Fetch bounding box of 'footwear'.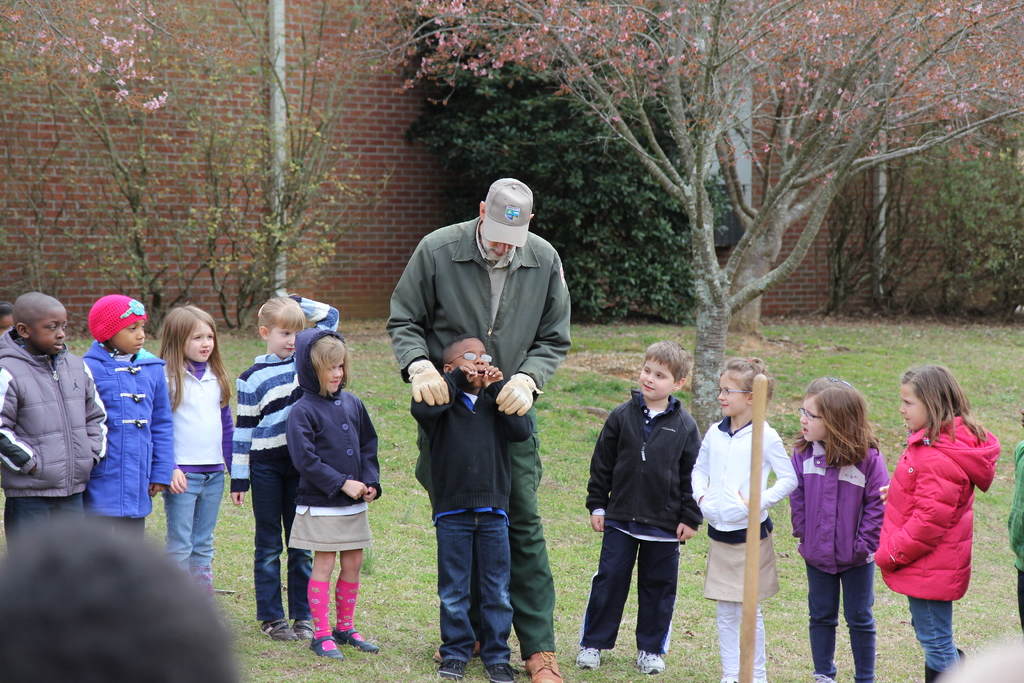
Bbox: detection(524, 650, 564, 682).
